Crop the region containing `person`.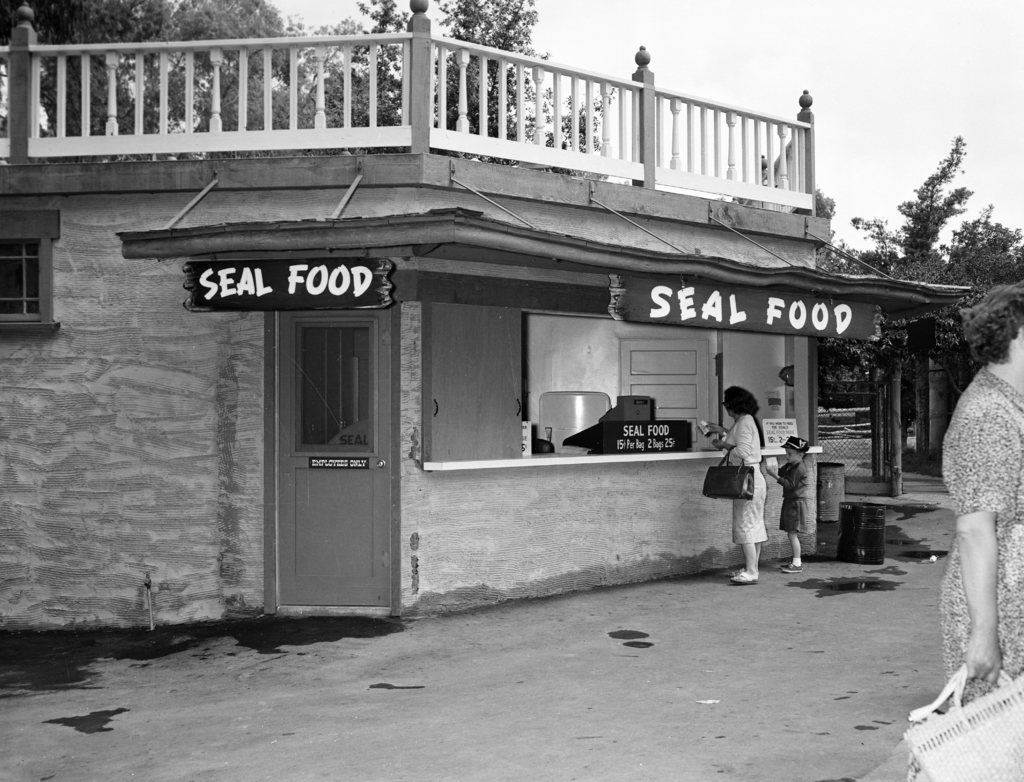
Crop region: <box>717,382,790,591</box>.
